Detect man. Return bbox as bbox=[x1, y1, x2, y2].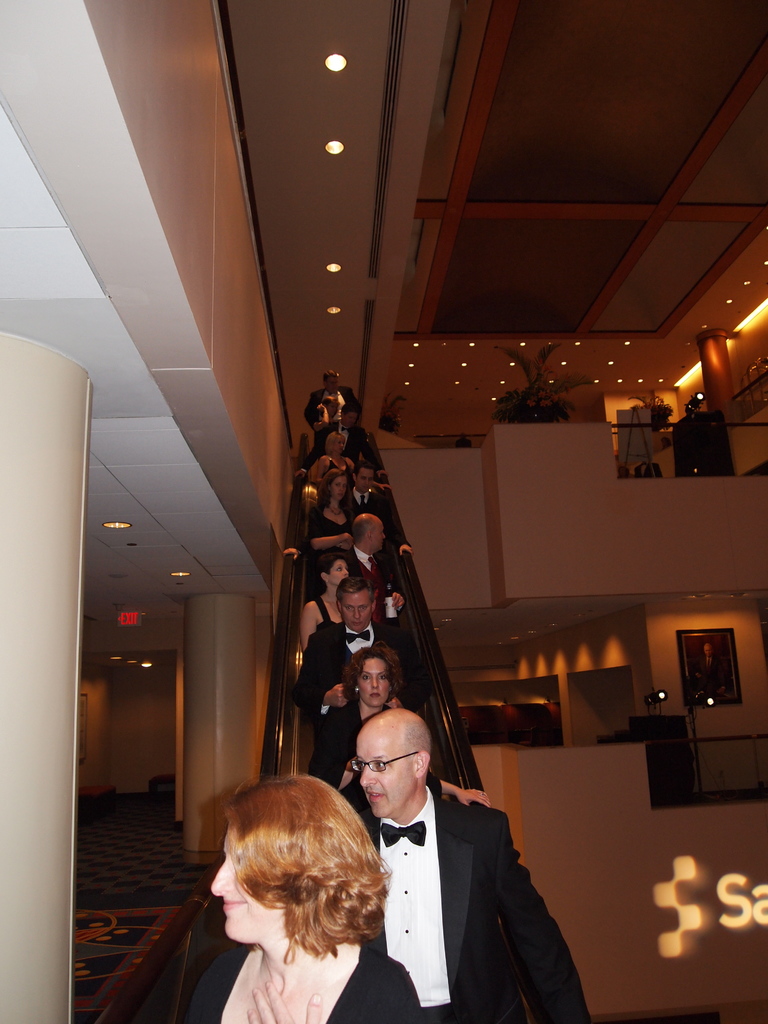
bbox=[292, 401, 390, 479].
